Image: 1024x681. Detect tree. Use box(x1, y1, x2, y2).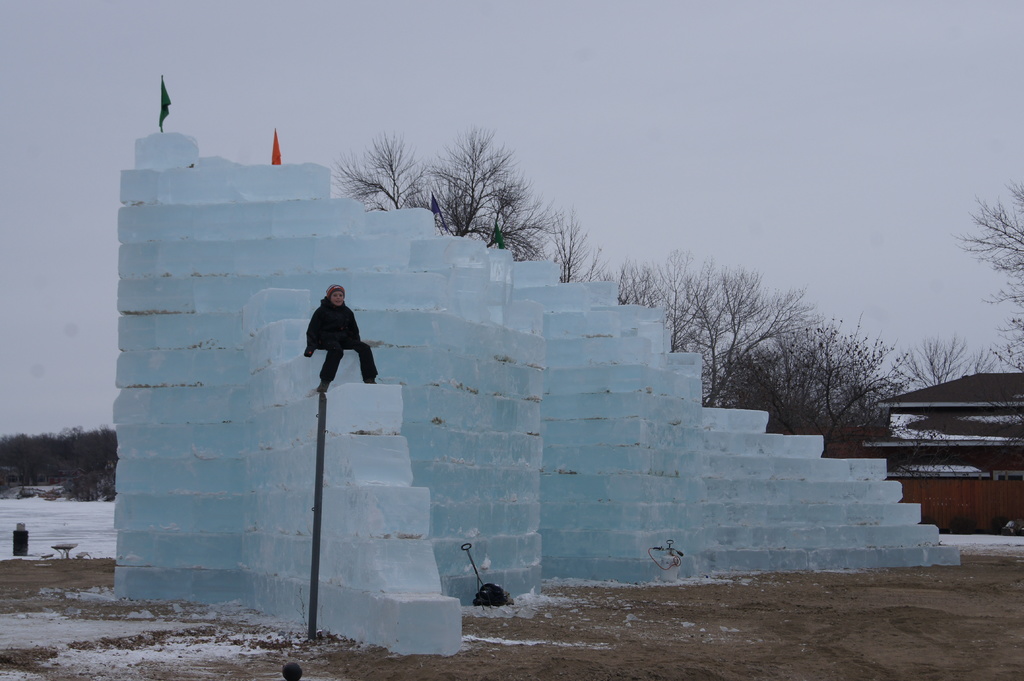
box(897, 337, 986, 392).
